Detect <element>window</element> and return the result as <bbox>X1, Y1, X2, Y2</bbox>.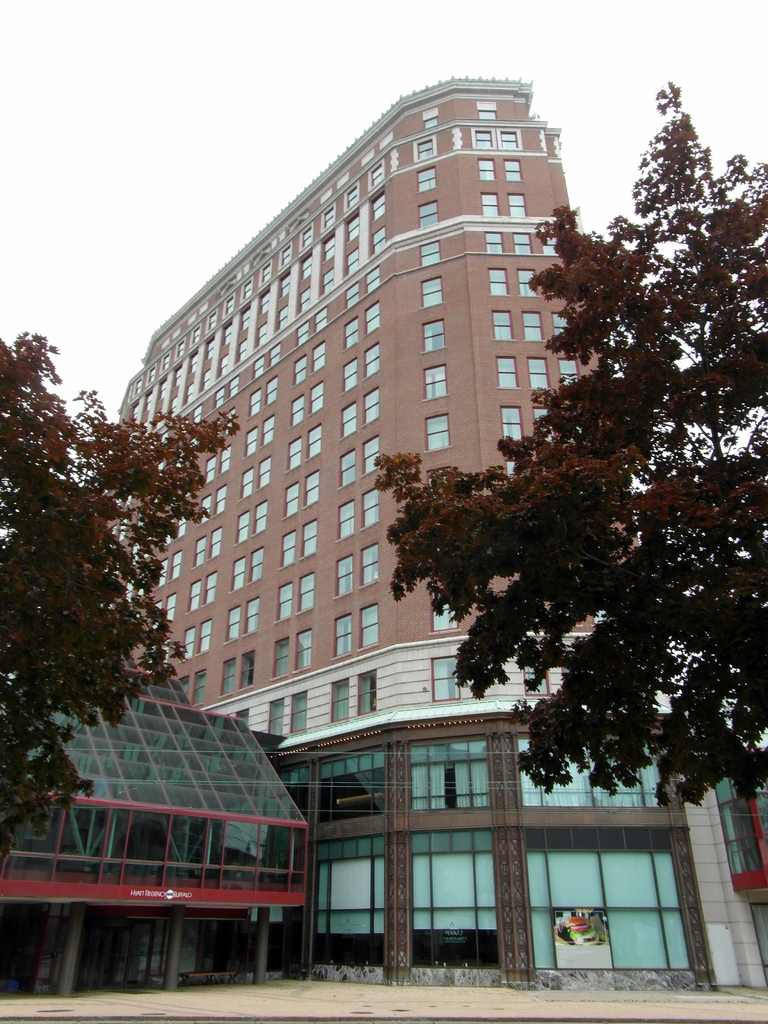
<bbox>492, 313, 513, 341</bbox>.
